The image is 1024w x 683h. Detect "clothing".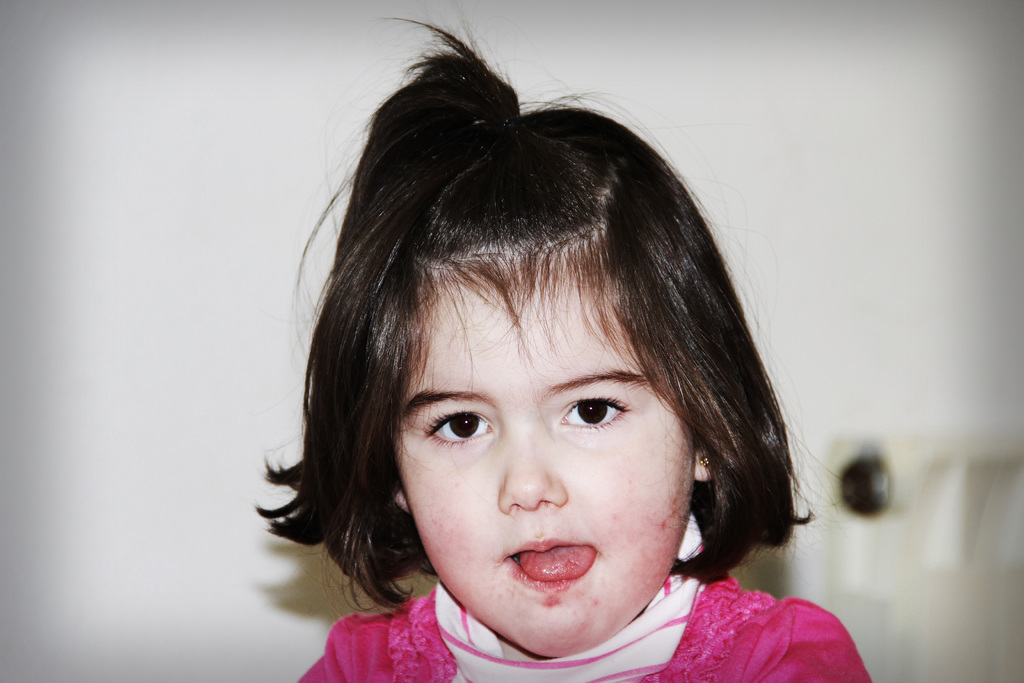
Detection: crop(292, 559, 874, 682).
